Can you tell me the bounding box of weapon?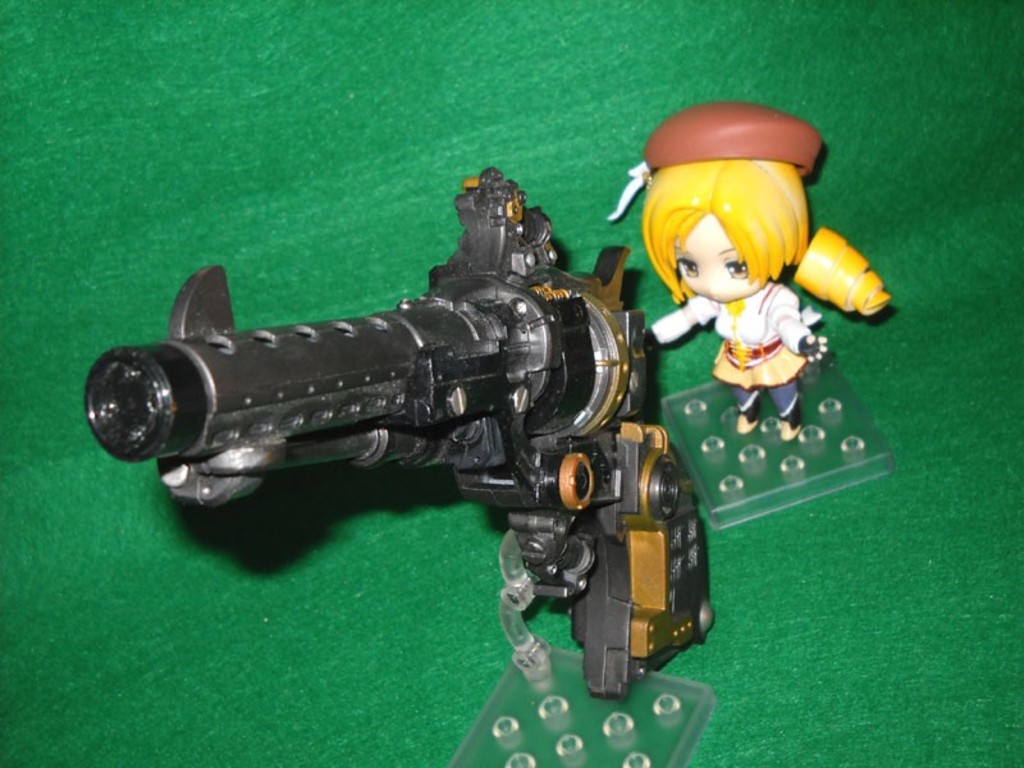
(108, 166, 701, 681).
